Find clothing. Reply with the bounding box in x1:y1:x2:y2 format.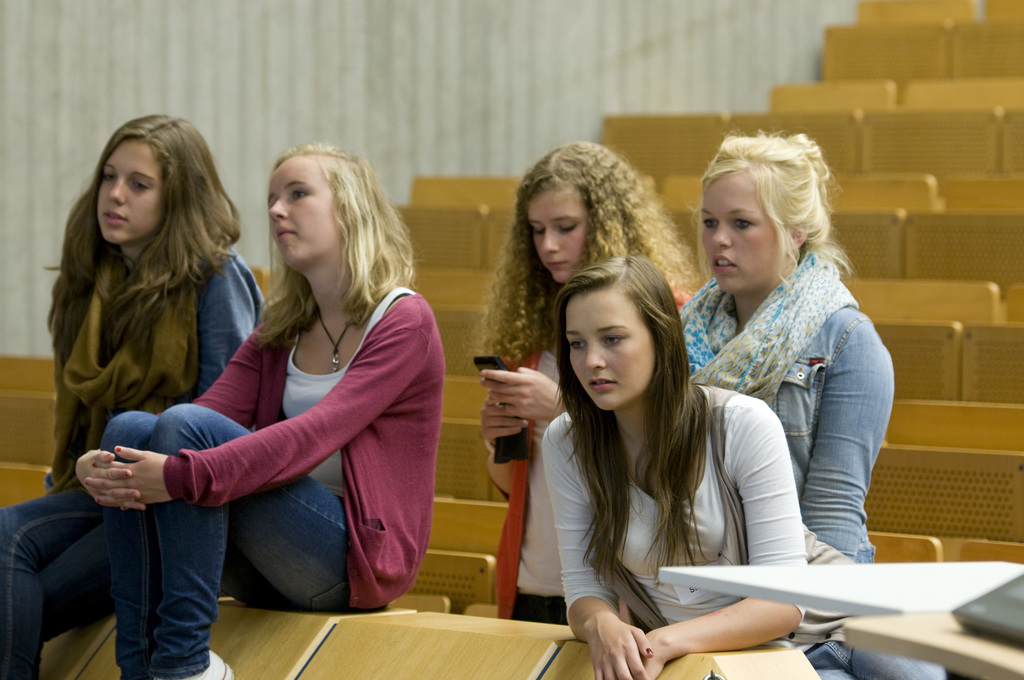
518:280:692:636.
